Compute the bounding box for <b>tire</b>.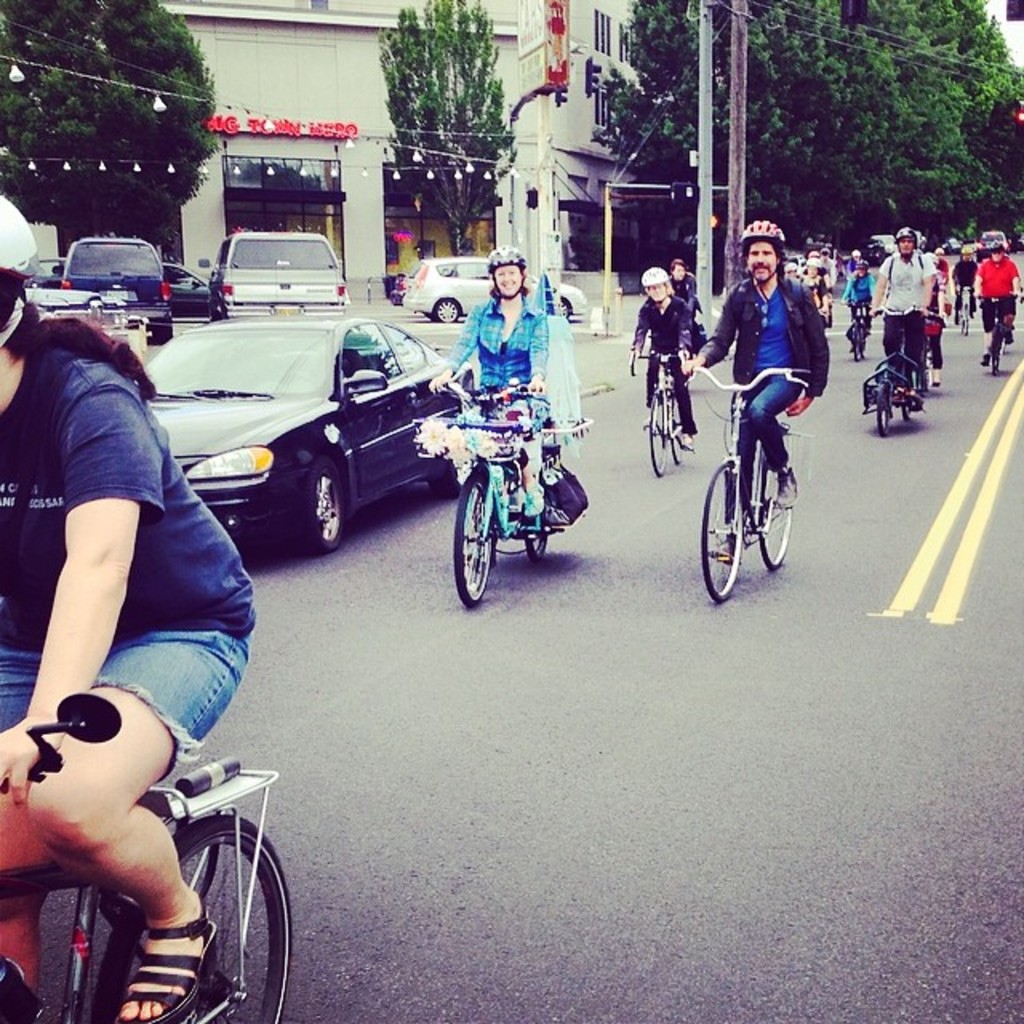
{"left": 555, "top": 294, "right": 571, "bottom": 318}.
